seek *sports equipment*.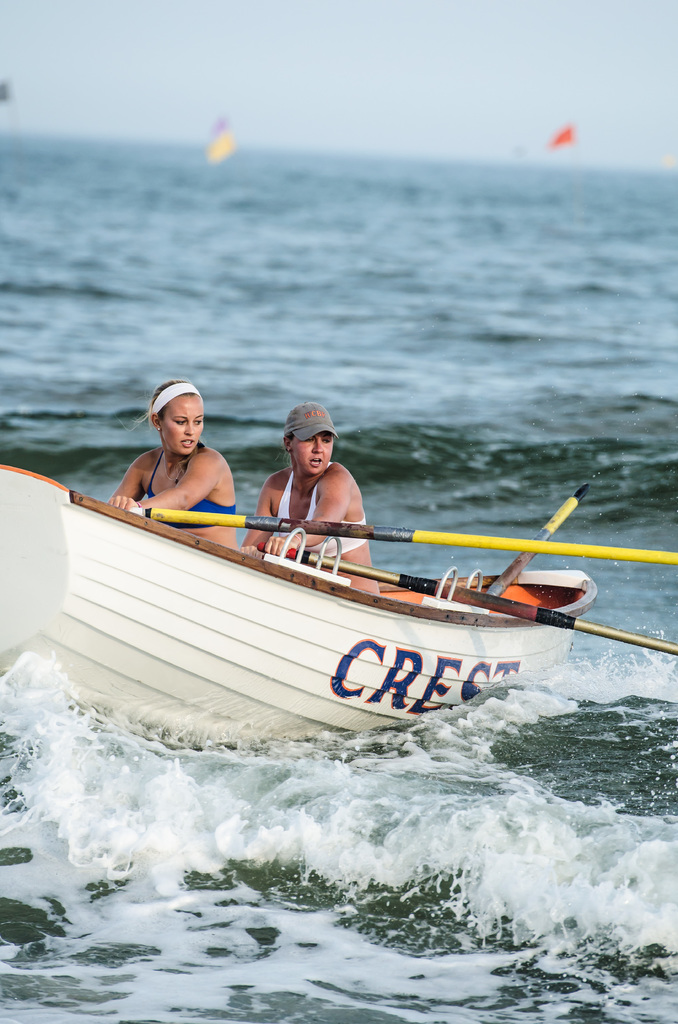
261/538/677/652.
